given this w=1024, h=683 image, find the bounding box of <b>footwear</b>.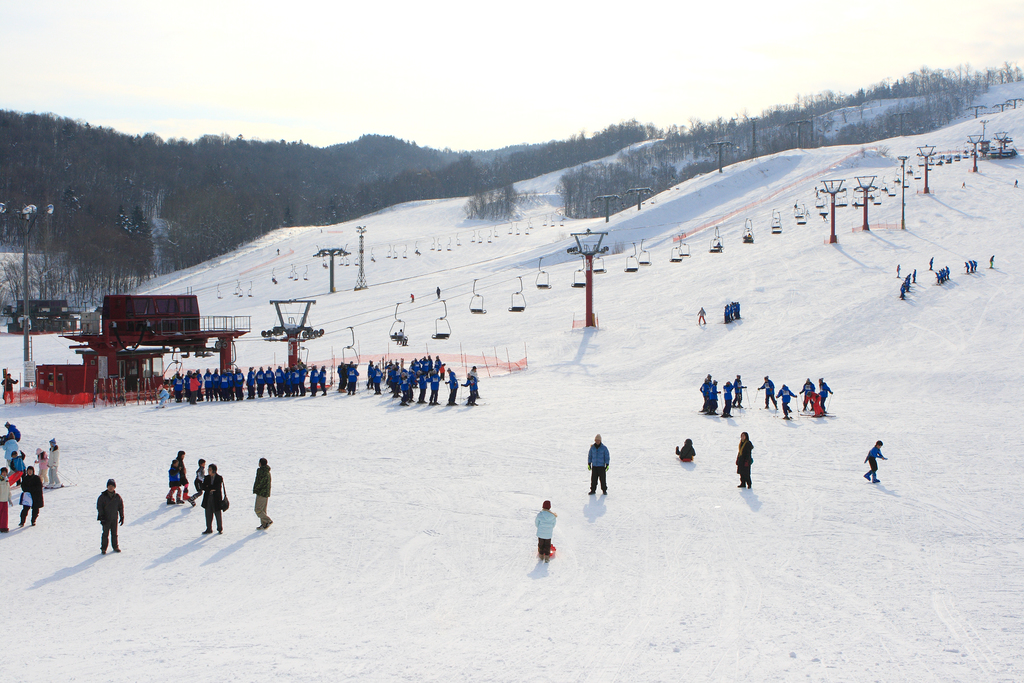
box(787, 409, 792, 412).
